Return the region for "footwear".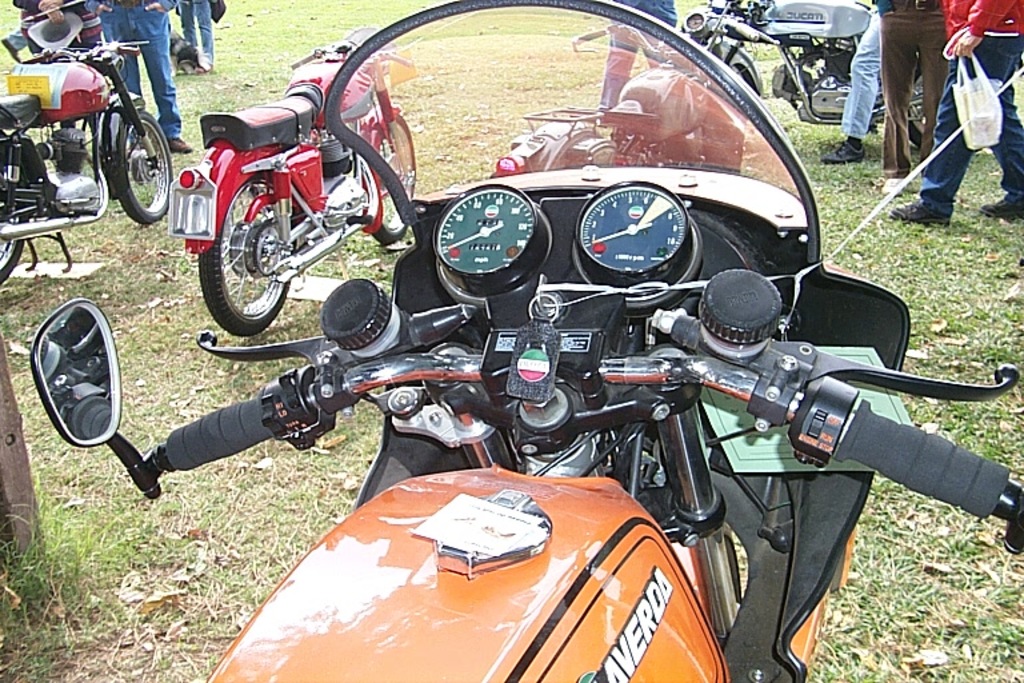
{"left": 883, "top": 195, "right": 952, "bottom": 231}.
